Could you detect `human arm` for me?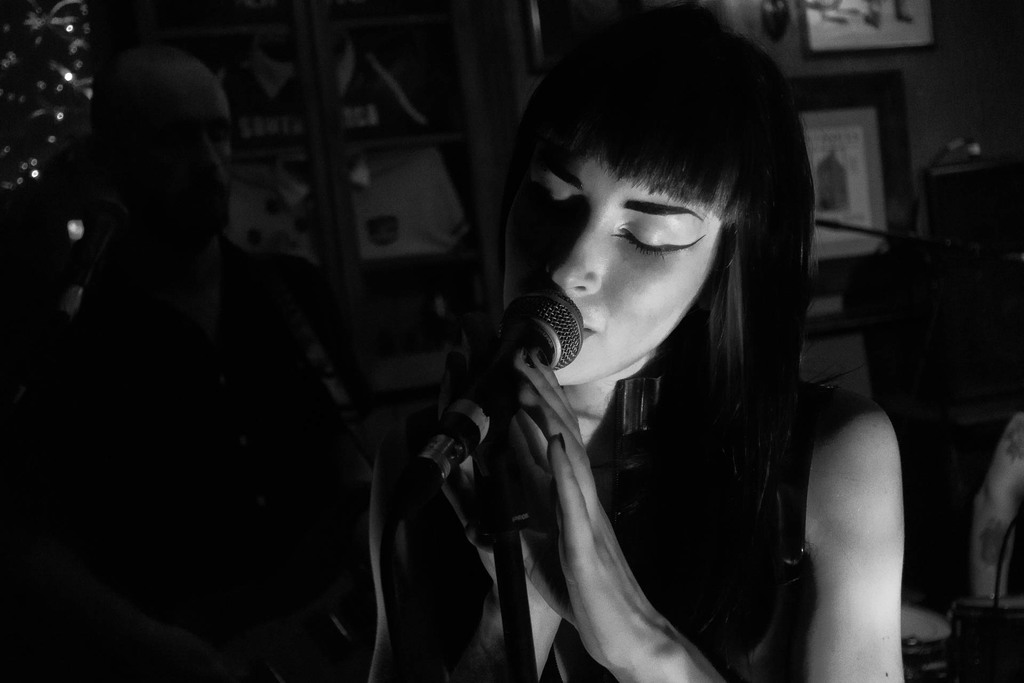
Detection result: bbox(510, 344, 906, 682).
